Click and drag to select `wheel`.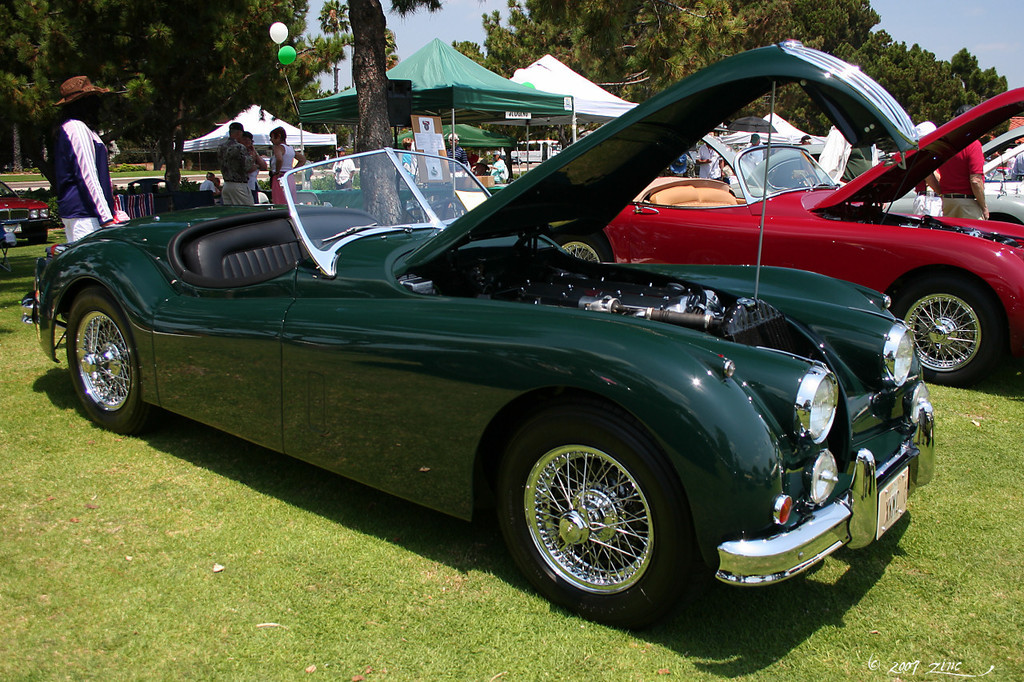
Selection: pyautogui.locateOnScreen(421, 198, 468, 219).
